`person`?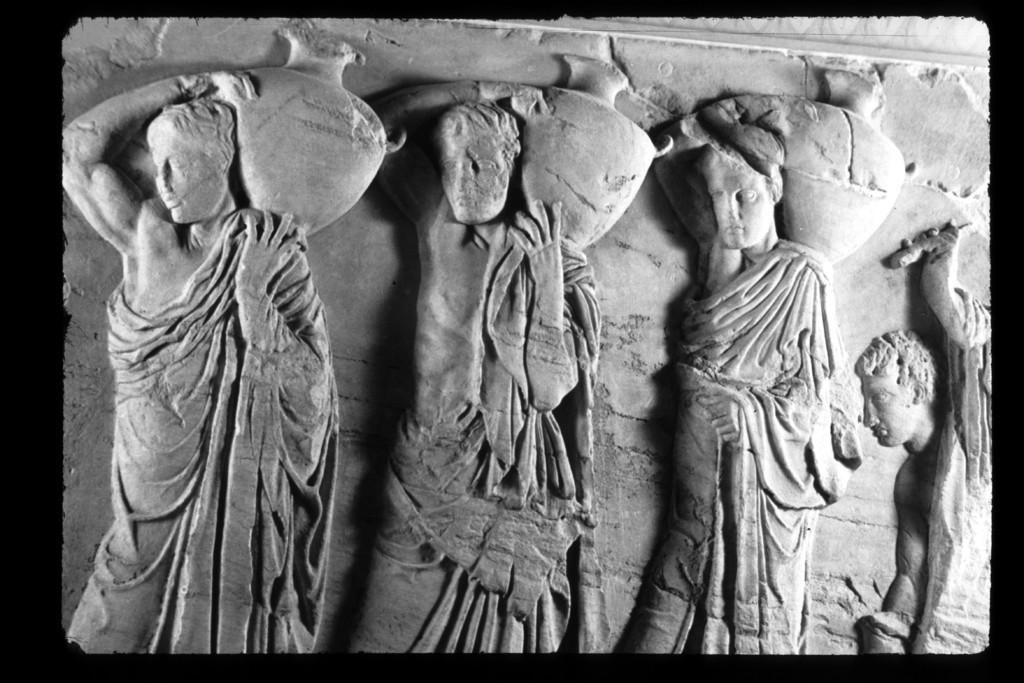
crop(356, 149, 599, 667)
